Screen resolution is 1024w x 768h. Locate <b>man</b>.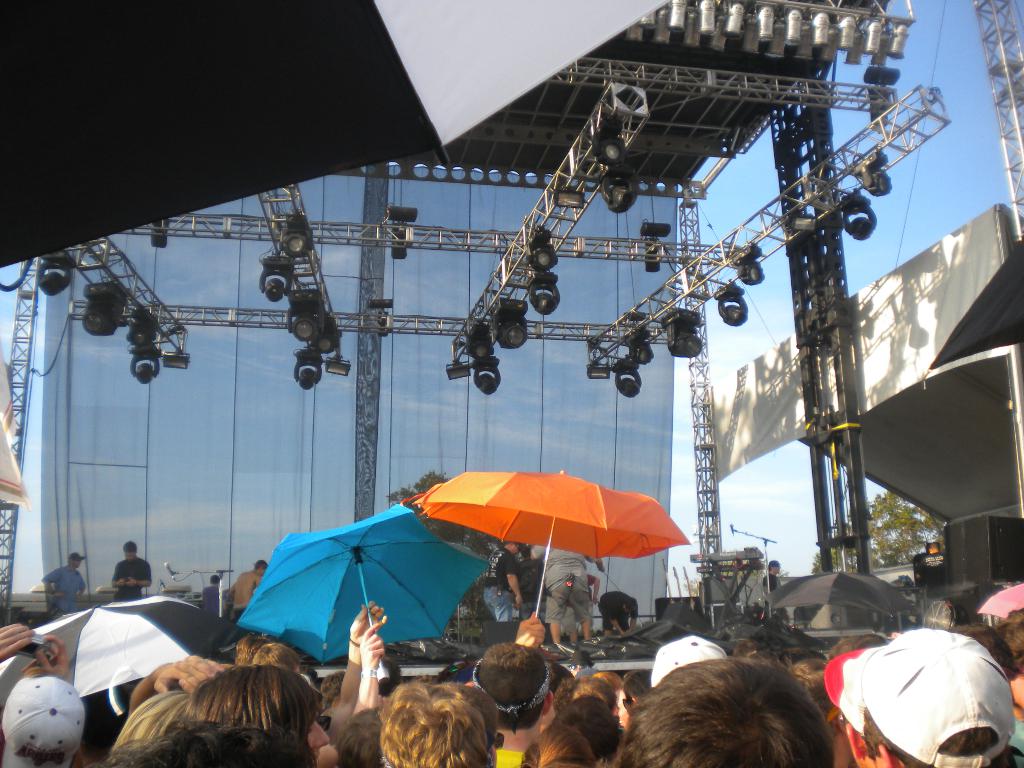
<region>40, 551, 87, 616</region>.
